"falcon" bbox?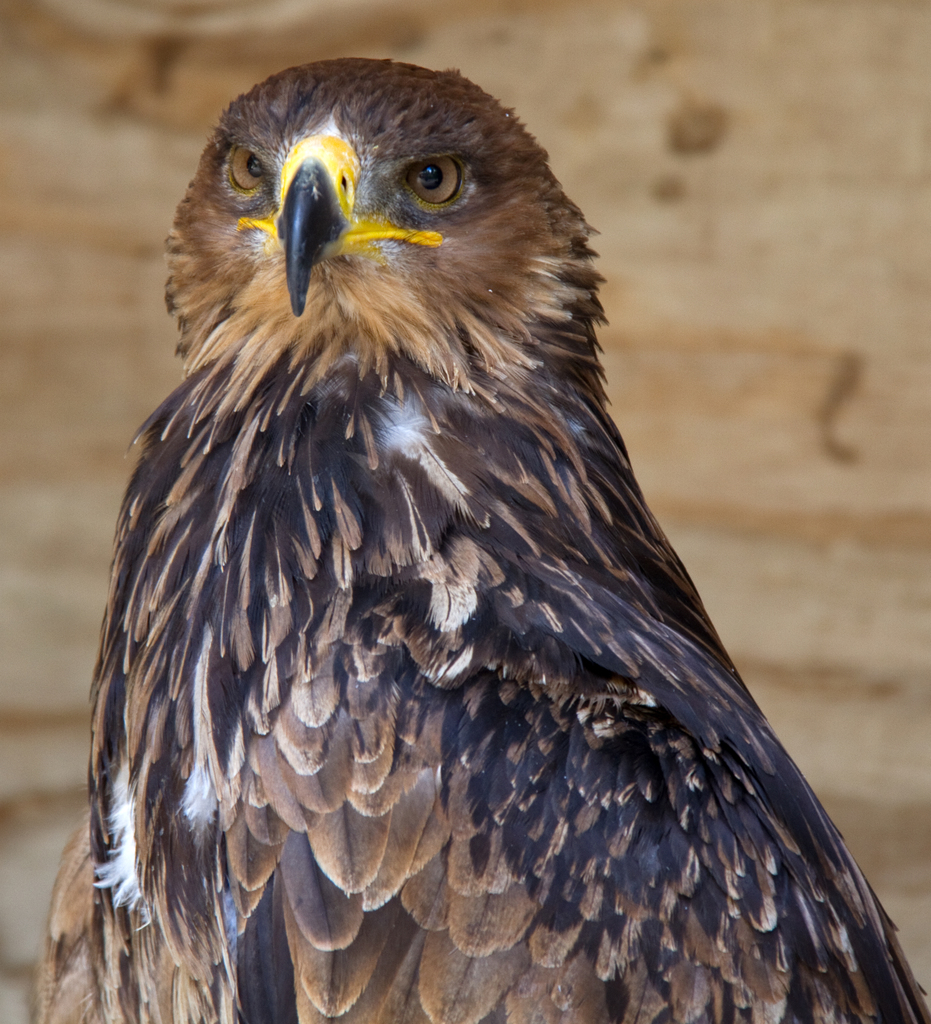
(52, 59, 930, 1023)
